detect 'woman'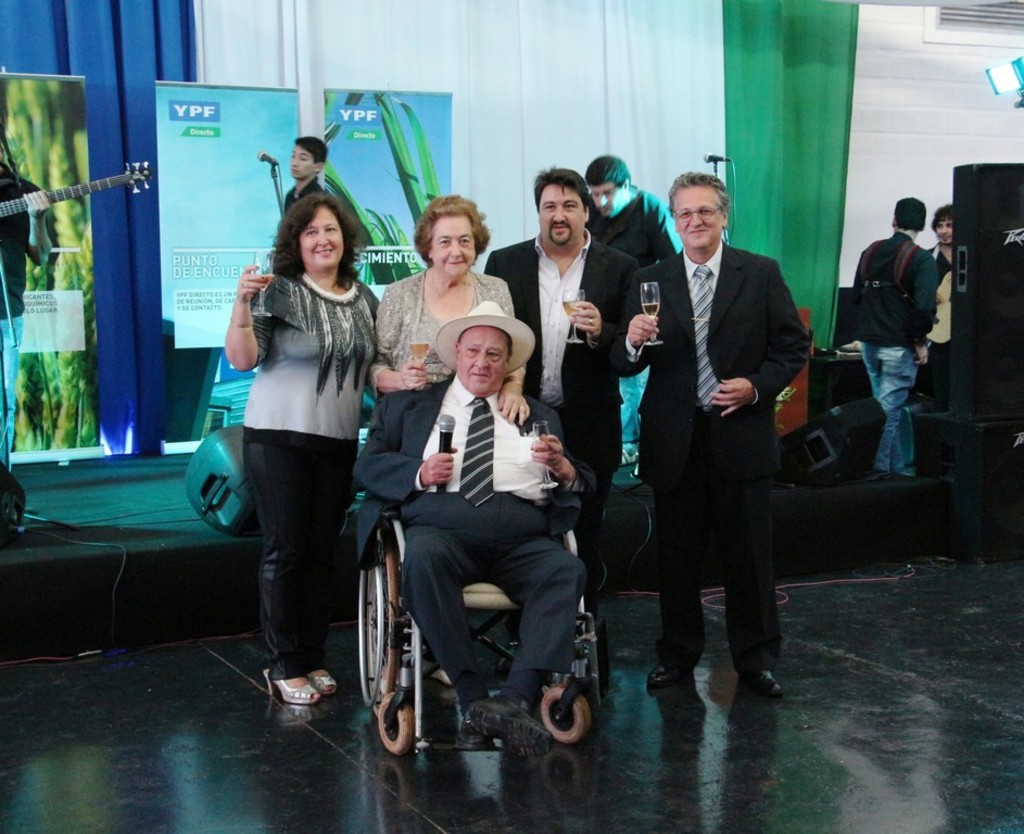
bbox=[367, 194, 538, 416]
